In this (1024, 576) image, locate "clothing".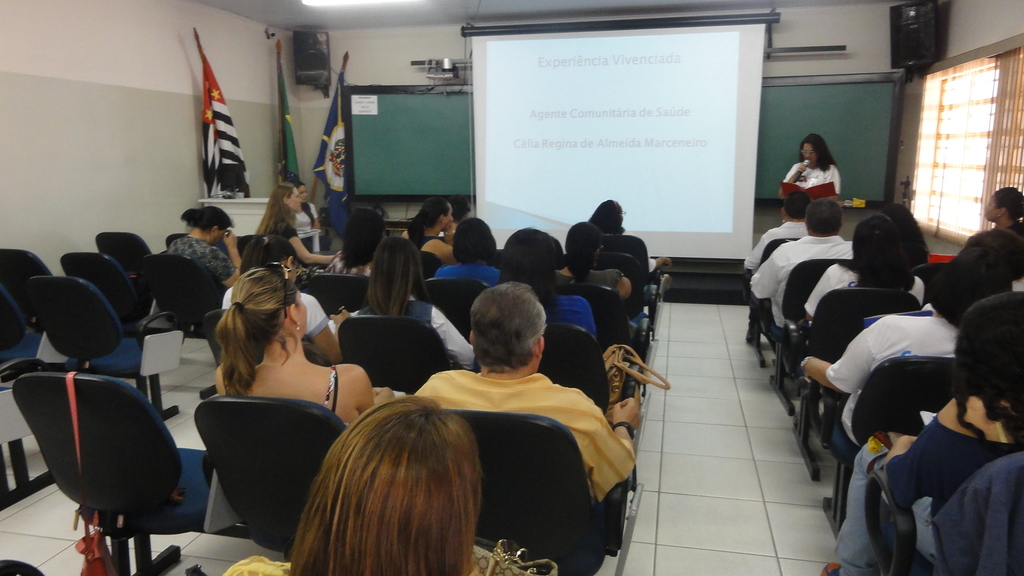
Bounding box: select_region(740, 217, 806, 276).
